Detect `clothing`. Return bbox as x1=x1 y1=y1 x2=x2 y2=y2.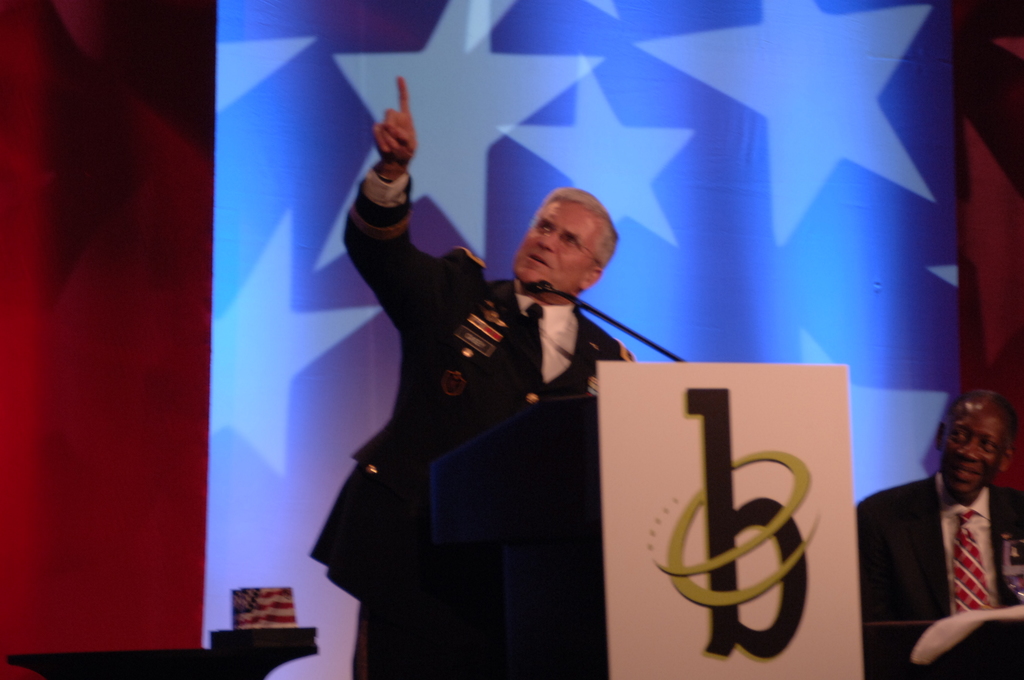
x1=314 y1=147 x2=588 y2=635.
